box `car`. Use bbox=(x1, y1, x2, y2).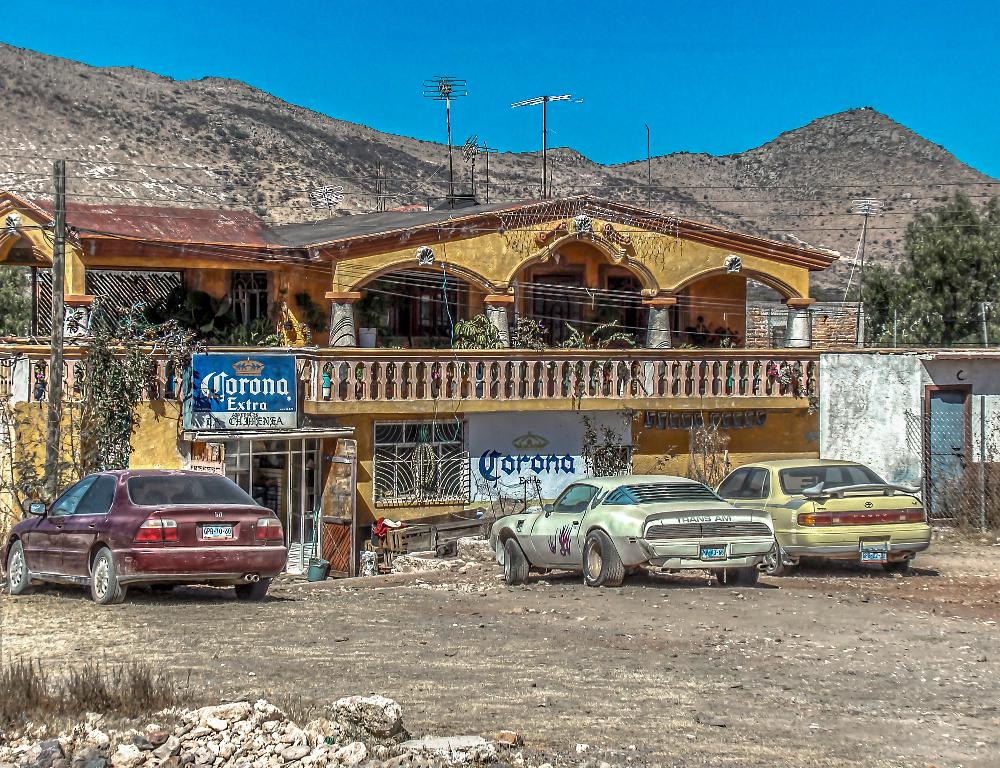
bbox=(486, 475, 776, 586).
